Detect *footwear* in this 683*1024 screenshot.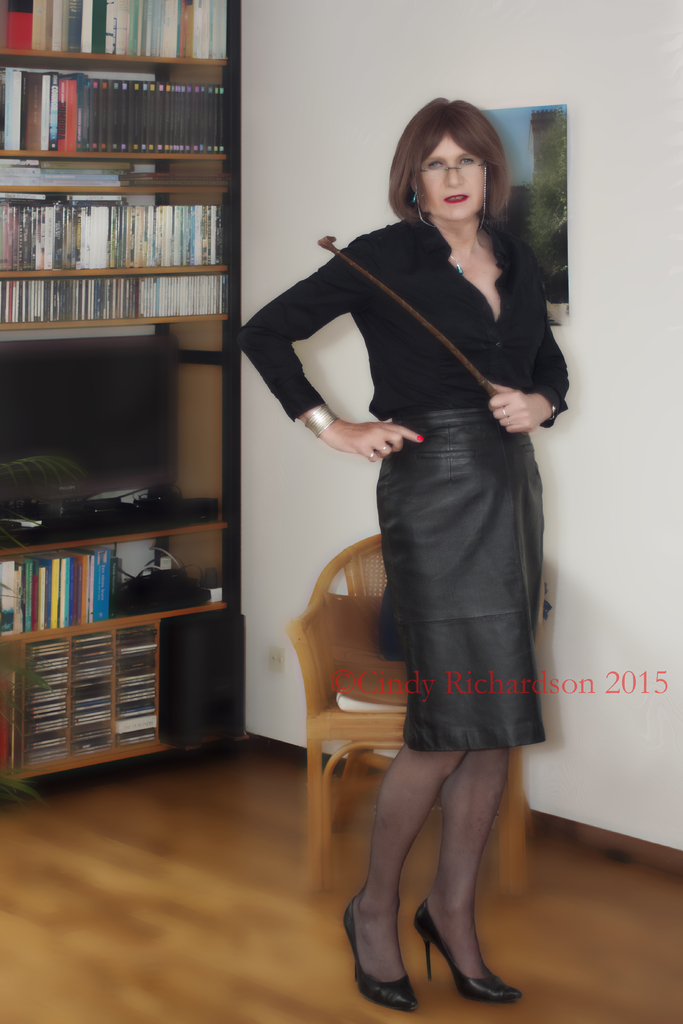
Detection: bbox=(343, 888, 422, 1013).
